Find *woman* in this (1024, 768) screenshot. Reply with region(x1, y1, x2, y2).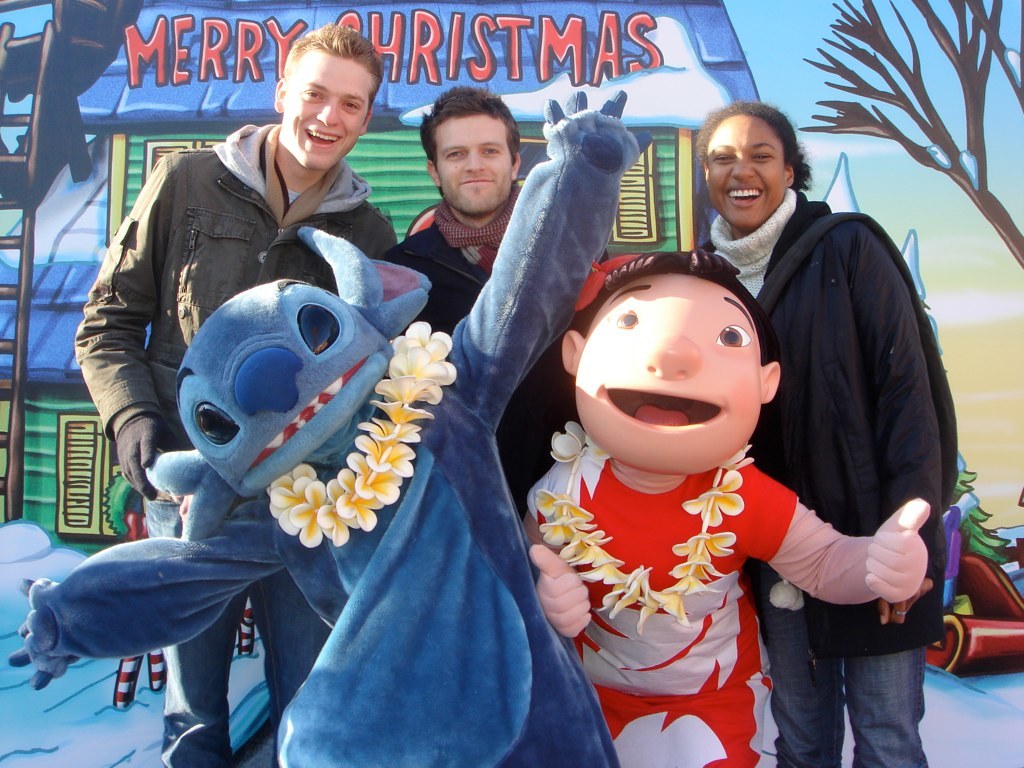
region(691, 93, 976, 766).
